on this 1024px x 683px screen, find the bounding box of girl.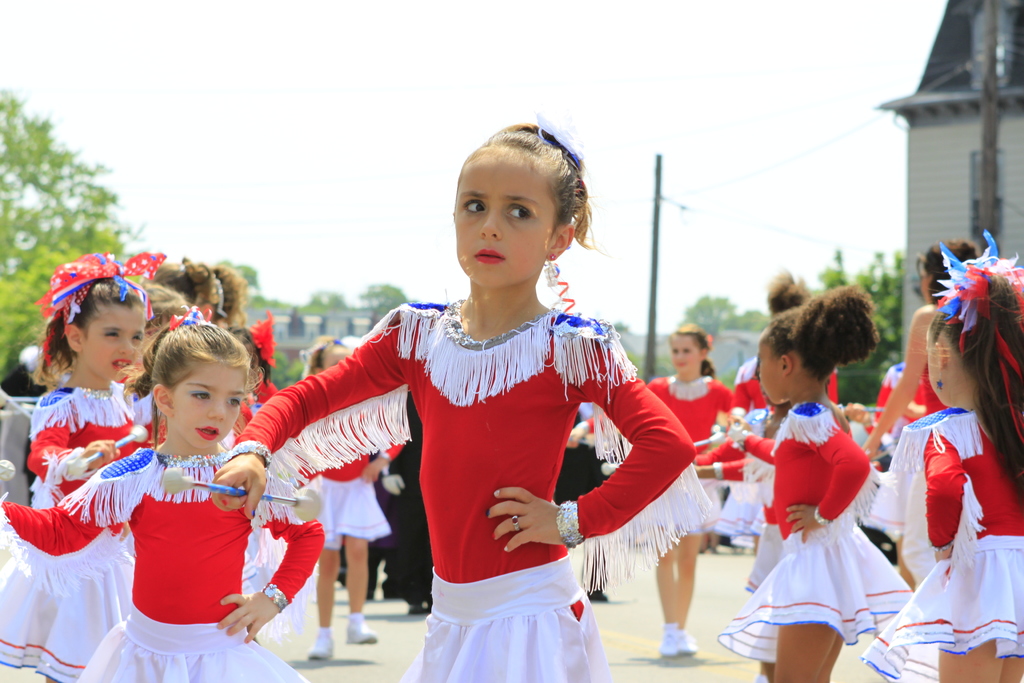
Bounding box: box(224, 313, 280, 446).
